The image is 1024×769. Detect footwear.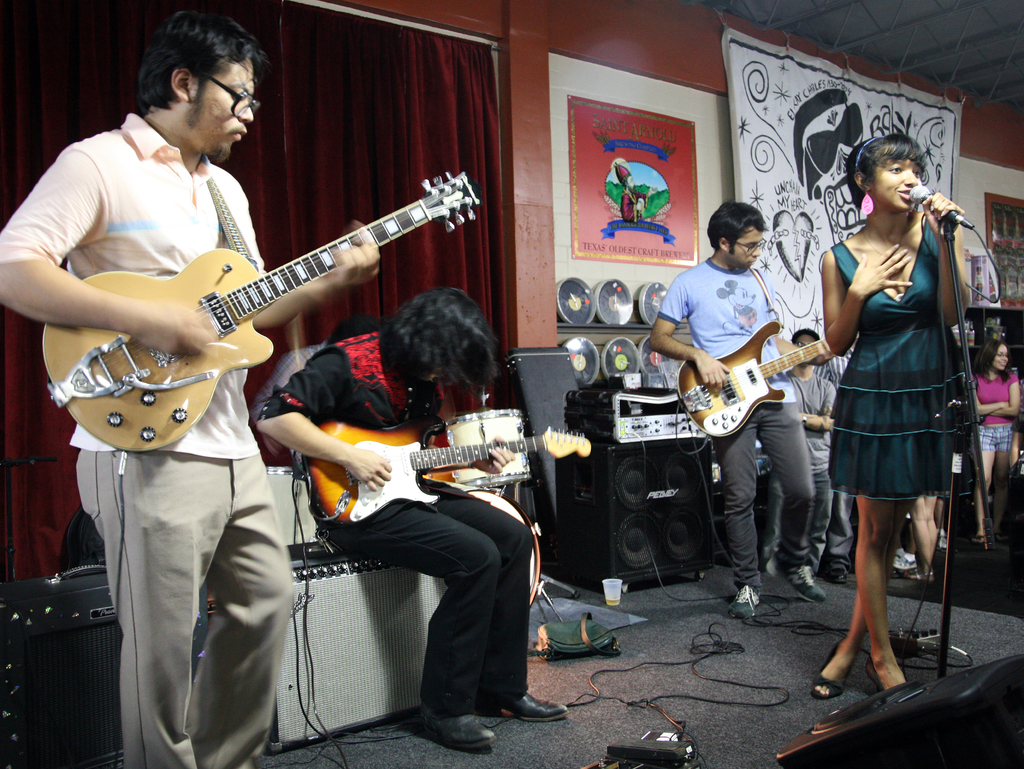
Detection: <bbox>811, 638, 853, 702</bbox>.
